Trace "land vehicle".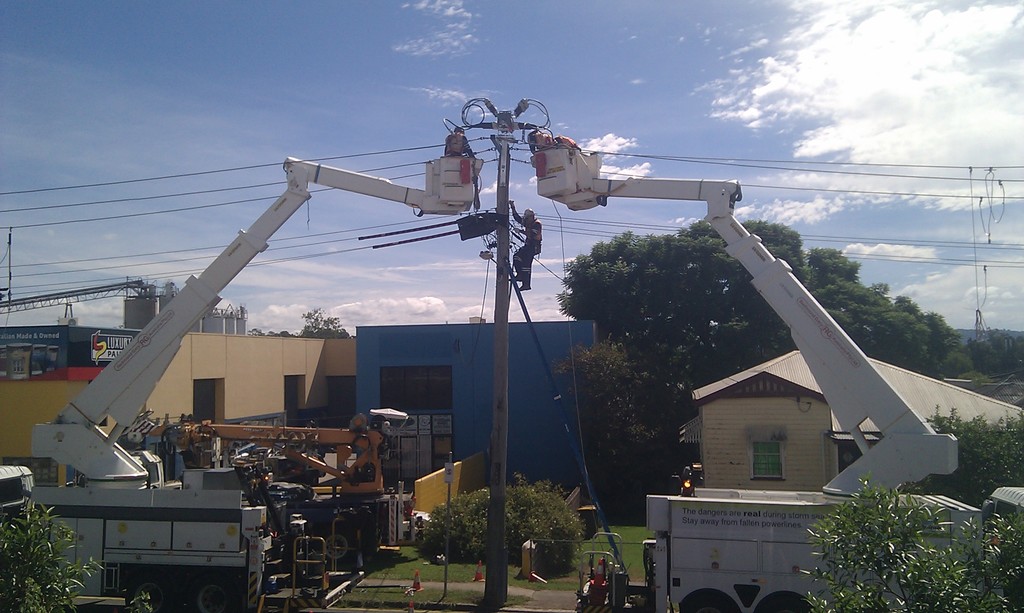
Traced to 0 150 483 612.
